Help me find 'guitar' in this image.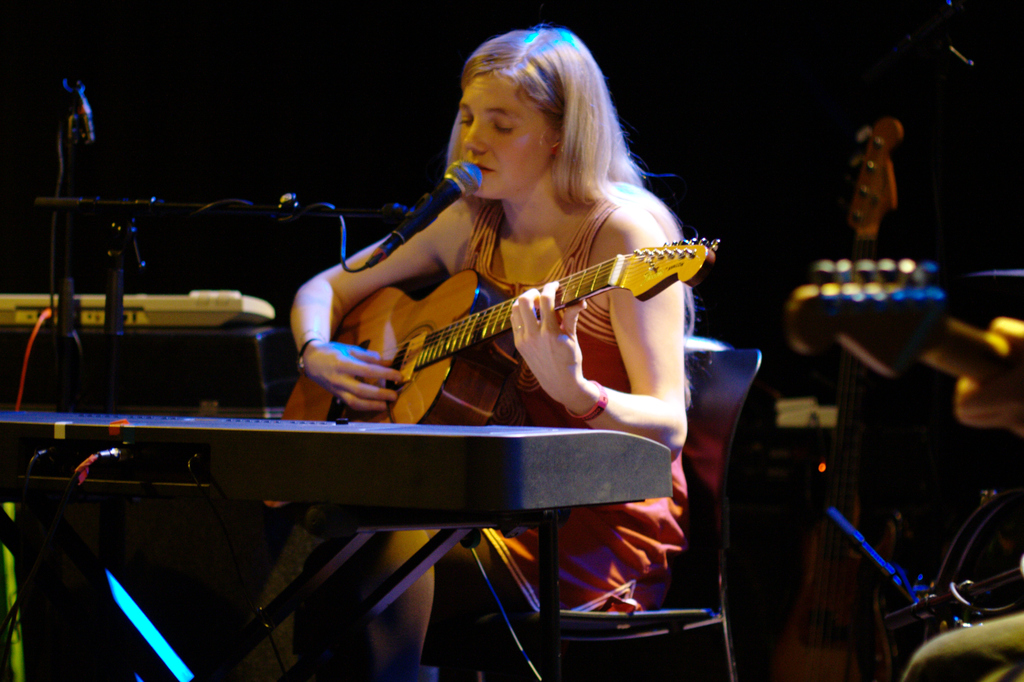
Found it: bbox=(263, 241, 722, 505).
